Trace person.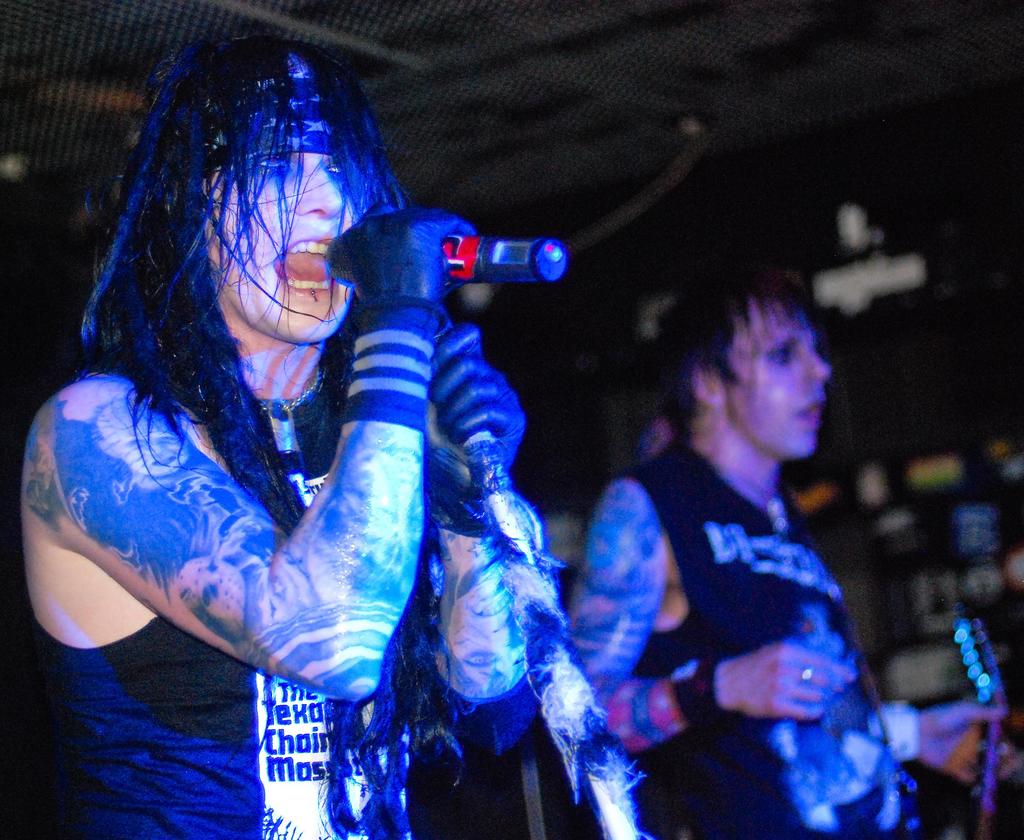
Traced to 15:23:569:839.
